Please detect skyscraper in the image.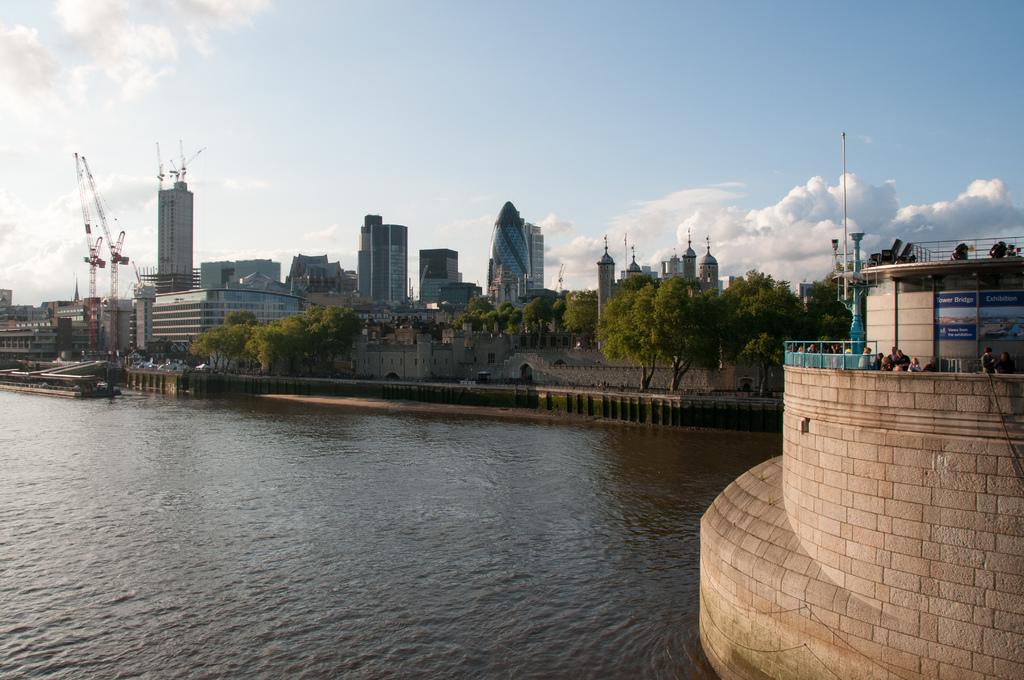
region(355, 210, 410, 322).
